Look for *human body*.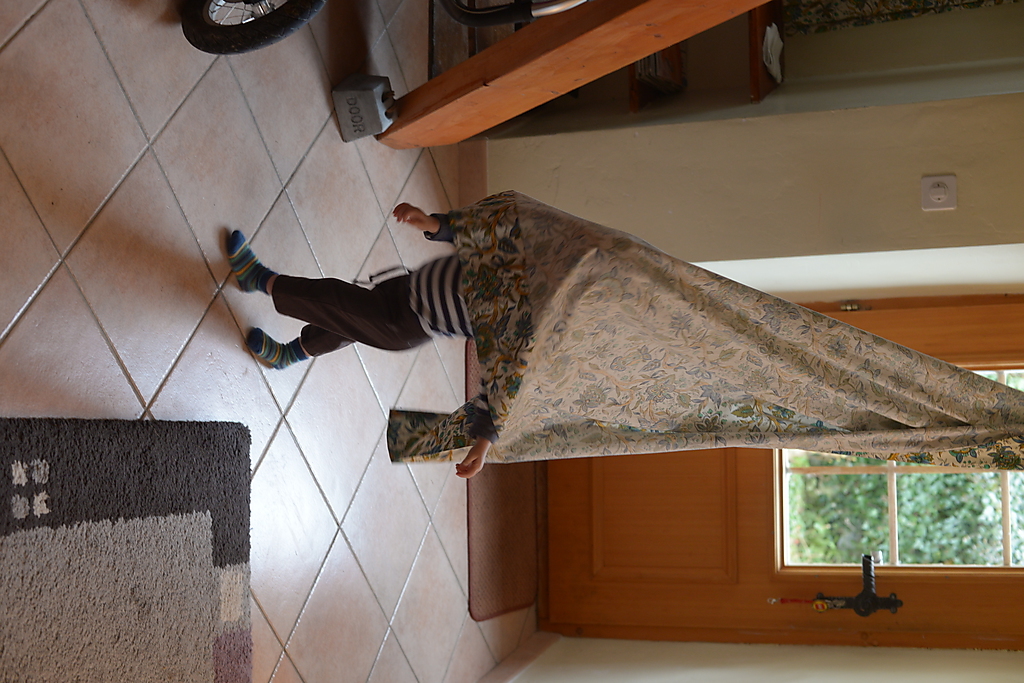
Found: Rect(209, 128, 995, 597).
